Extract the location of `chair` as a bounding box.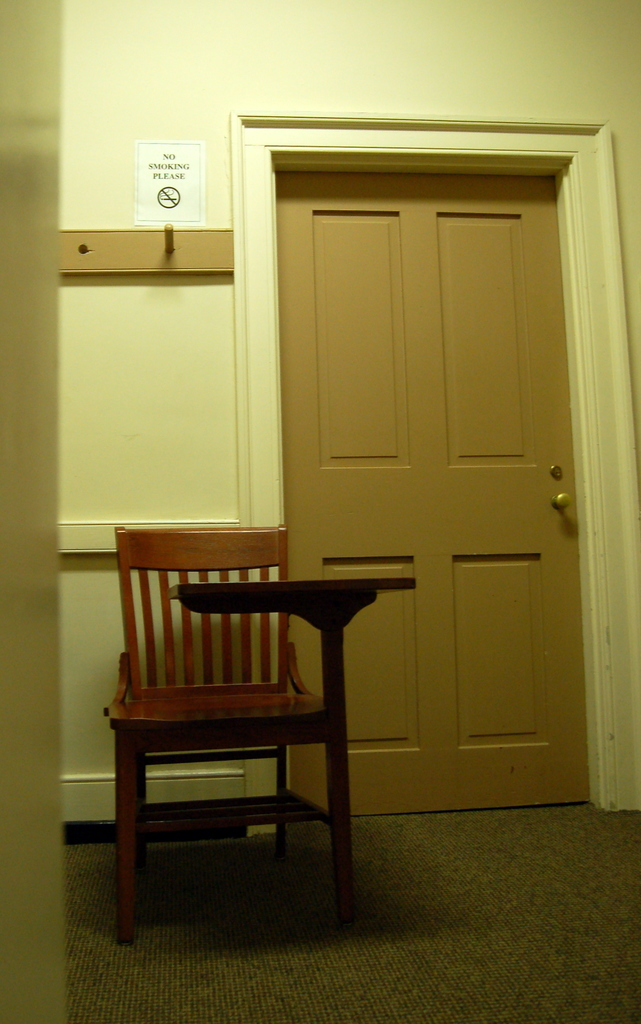
82, 502, 407, 920.
